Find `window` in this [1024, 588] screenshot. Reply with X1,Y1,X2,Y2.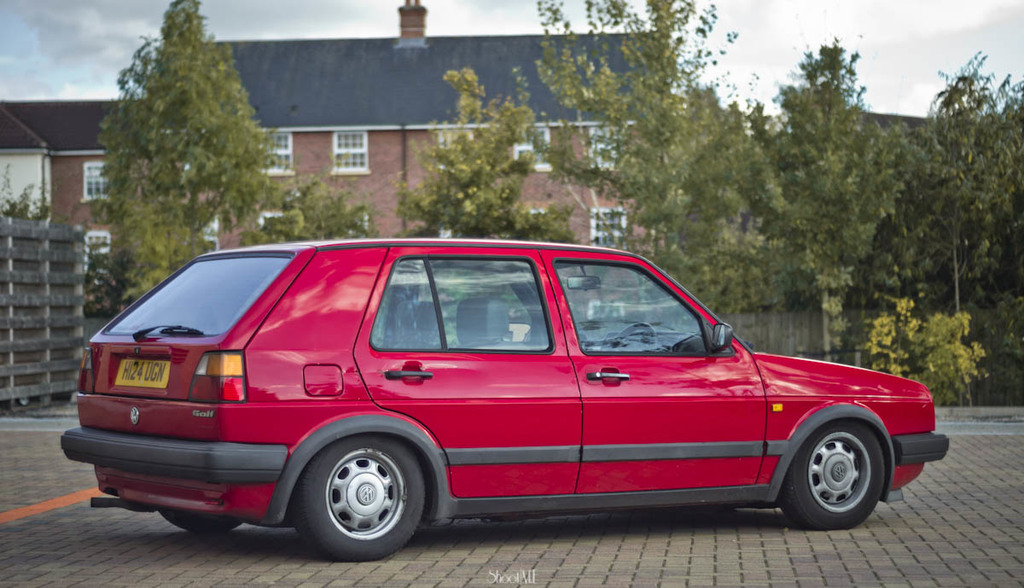
587,131,620,183.
